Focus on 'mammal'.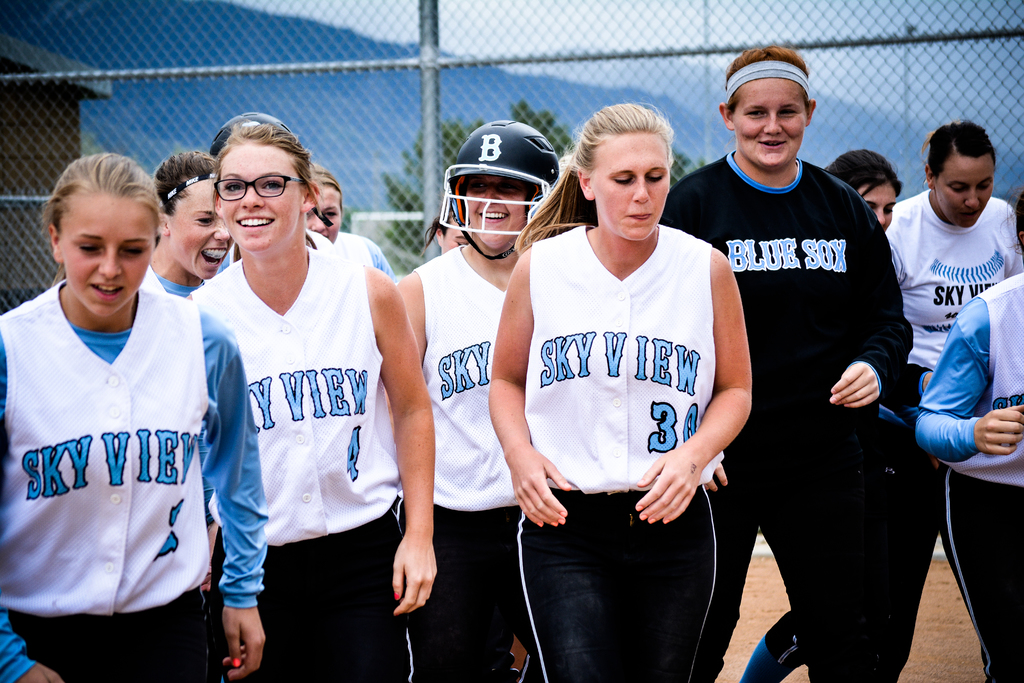
Focused at (656,42,913,682).
